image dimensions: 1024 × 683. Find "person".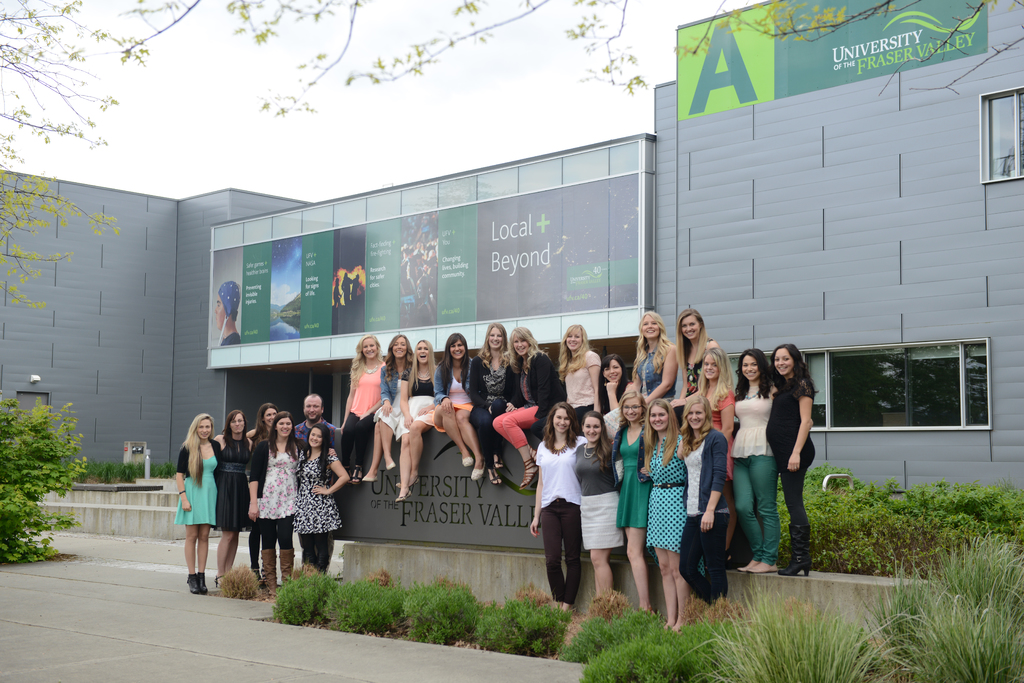
[297, 424, 349, 578].
